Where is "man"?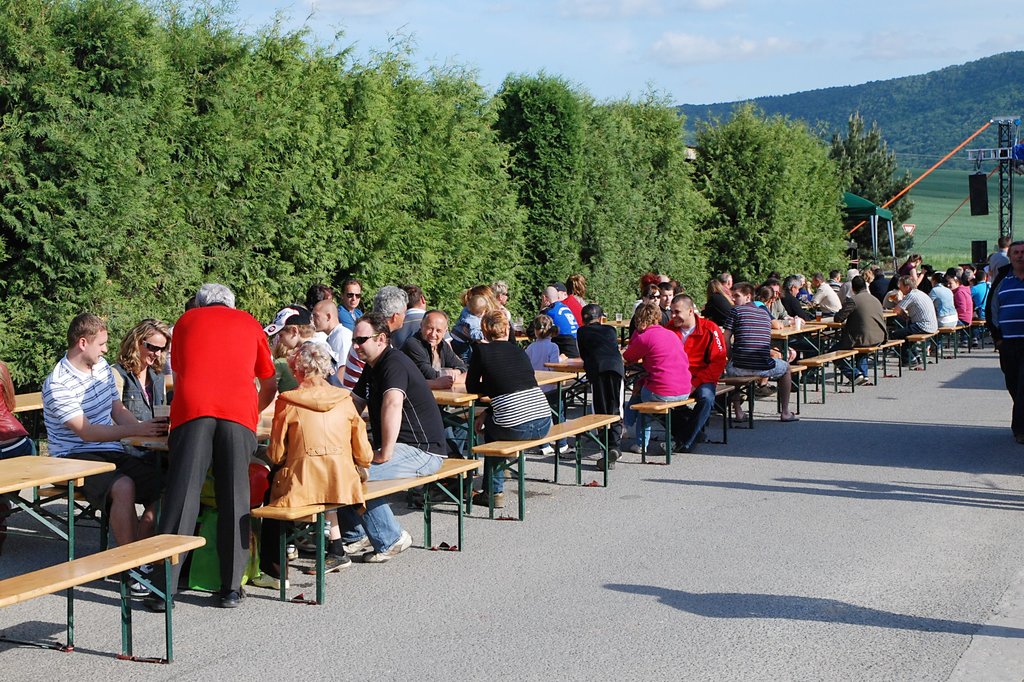
{"left": 312, "top": 300, "right": 363, "bottom": 392}.
